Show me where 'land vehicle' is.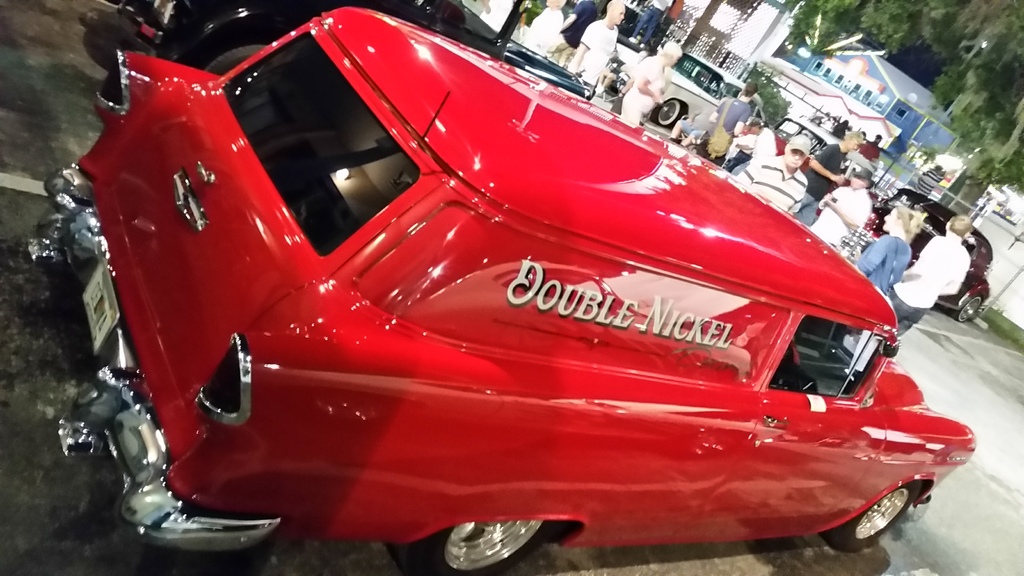
'land vehicle' is at (x1=614, y1=45, x2=770, y2=132).
